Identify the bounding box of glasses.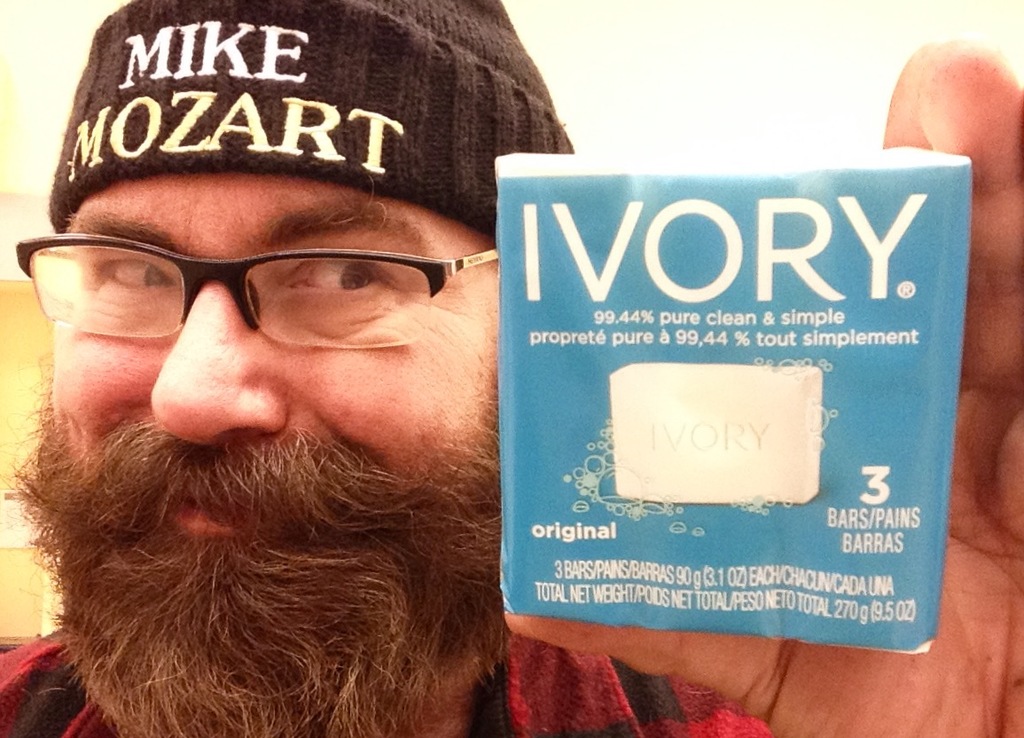
box(15, 209, 483, 365).
